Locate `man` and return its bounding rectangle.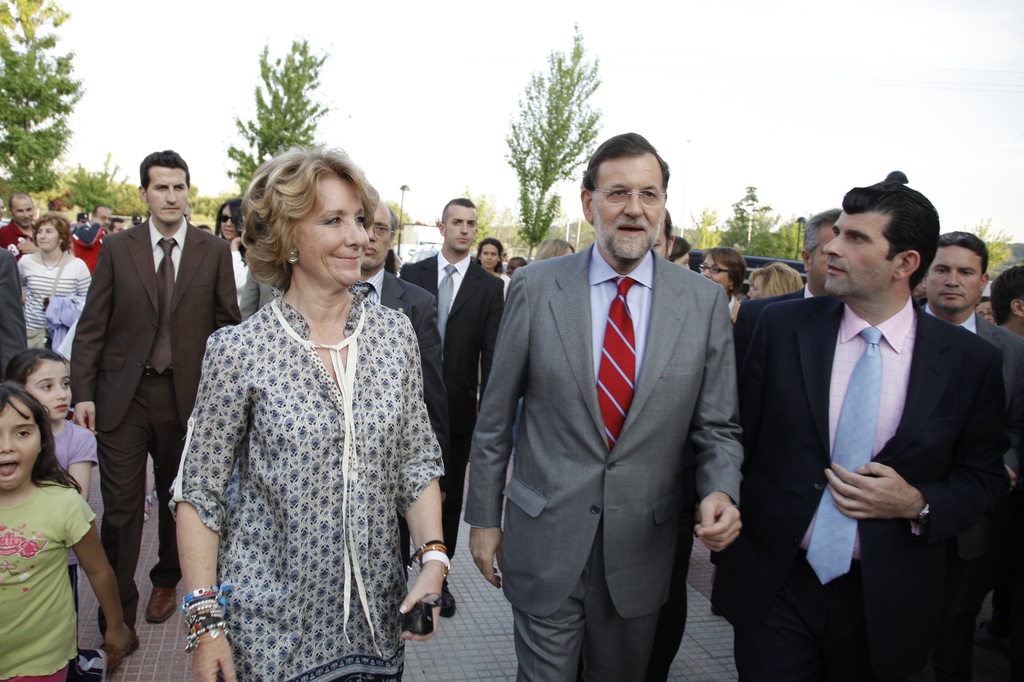
(403, 191, 503, 624).
